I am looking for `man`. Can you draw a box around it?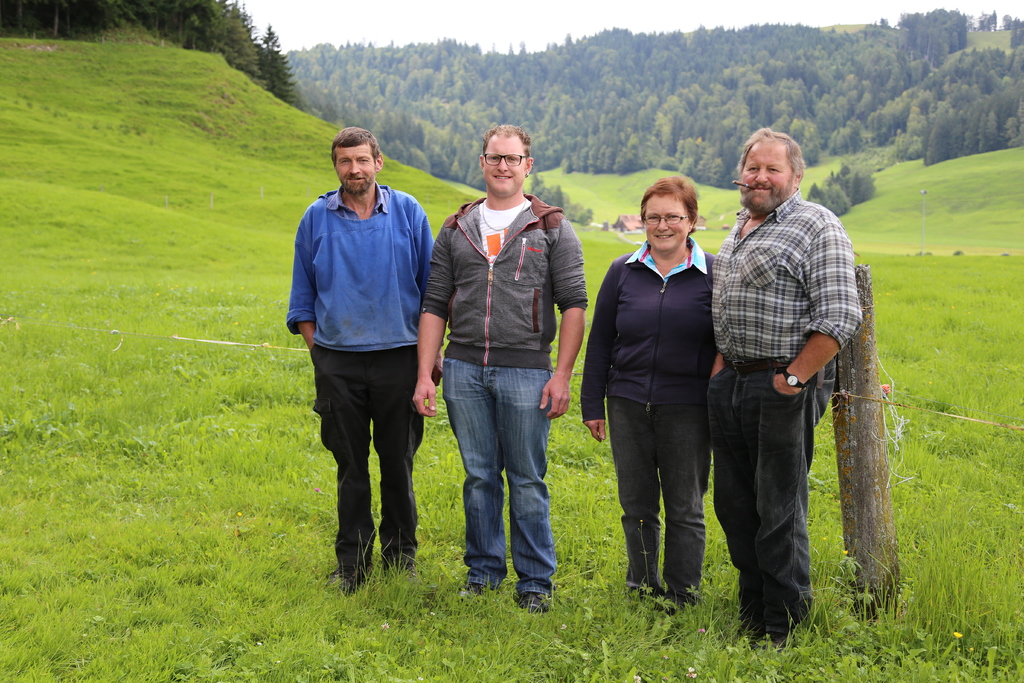
Sure, the bounding box is bbox=(583, 167, 723, 618).
